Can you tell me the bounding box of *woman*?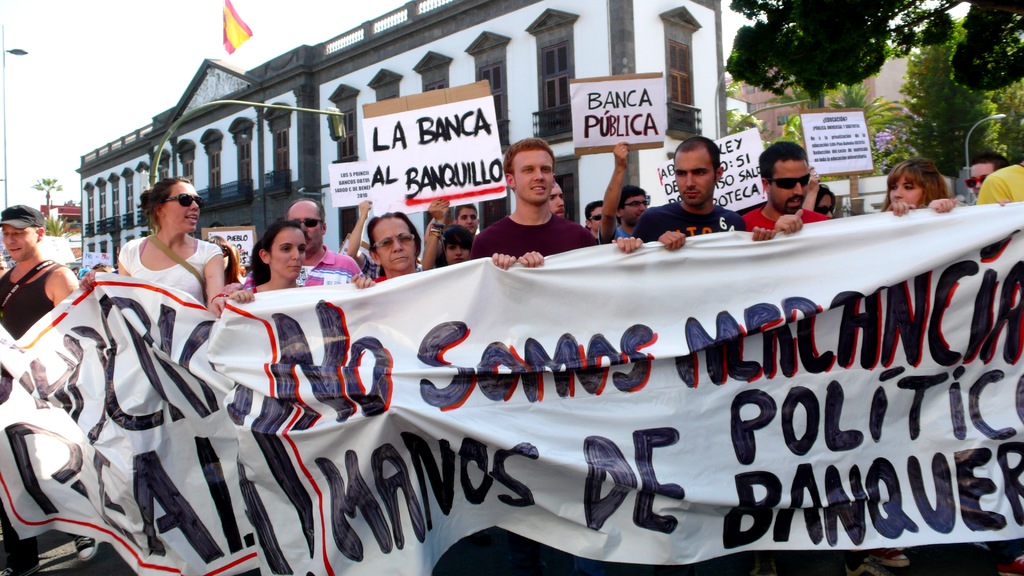
(left=227, top=220, right=376, bottom=304).
